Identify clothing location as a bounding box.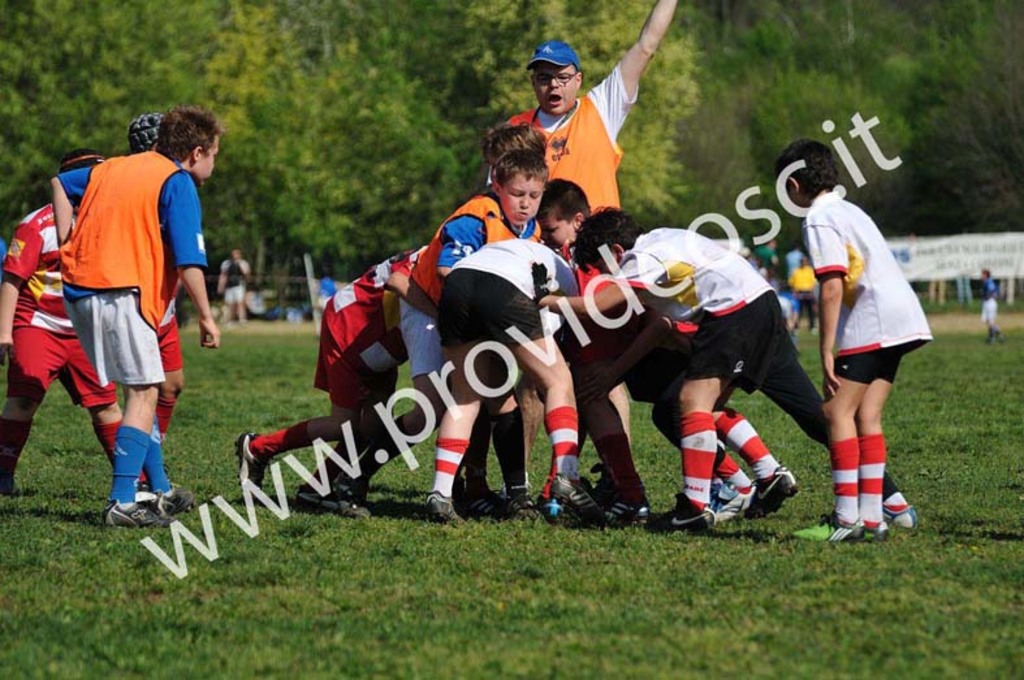
804/191/932/386.
